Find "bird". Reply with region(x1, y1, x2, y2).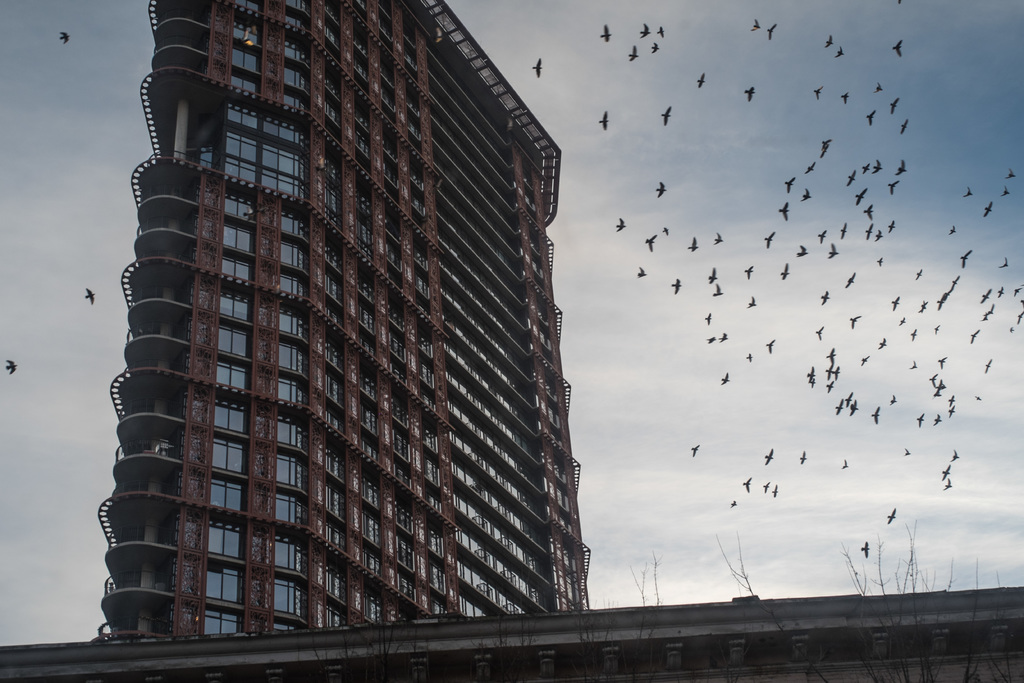
region(8, 358, 19, 372).
